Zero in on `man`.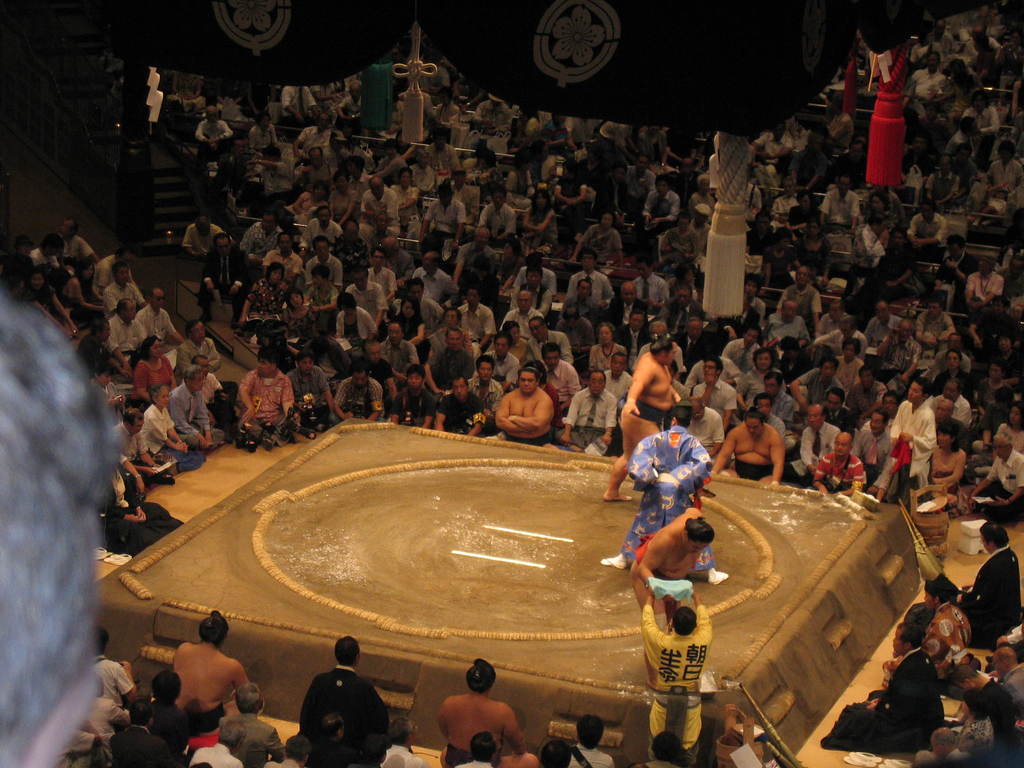
Zeroed in: pyautogui.locateOnScreen(564, 371, 616, 458).
